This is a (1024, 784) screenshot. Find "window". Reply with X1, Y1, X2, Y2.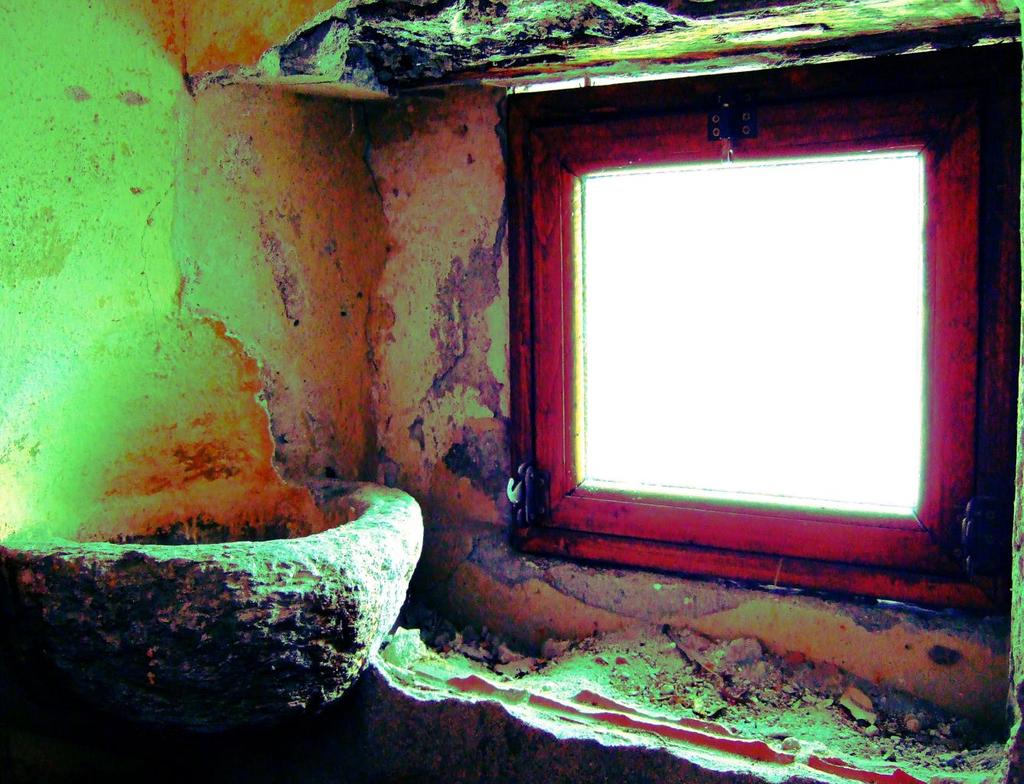
545, 48, 1006, 581.
